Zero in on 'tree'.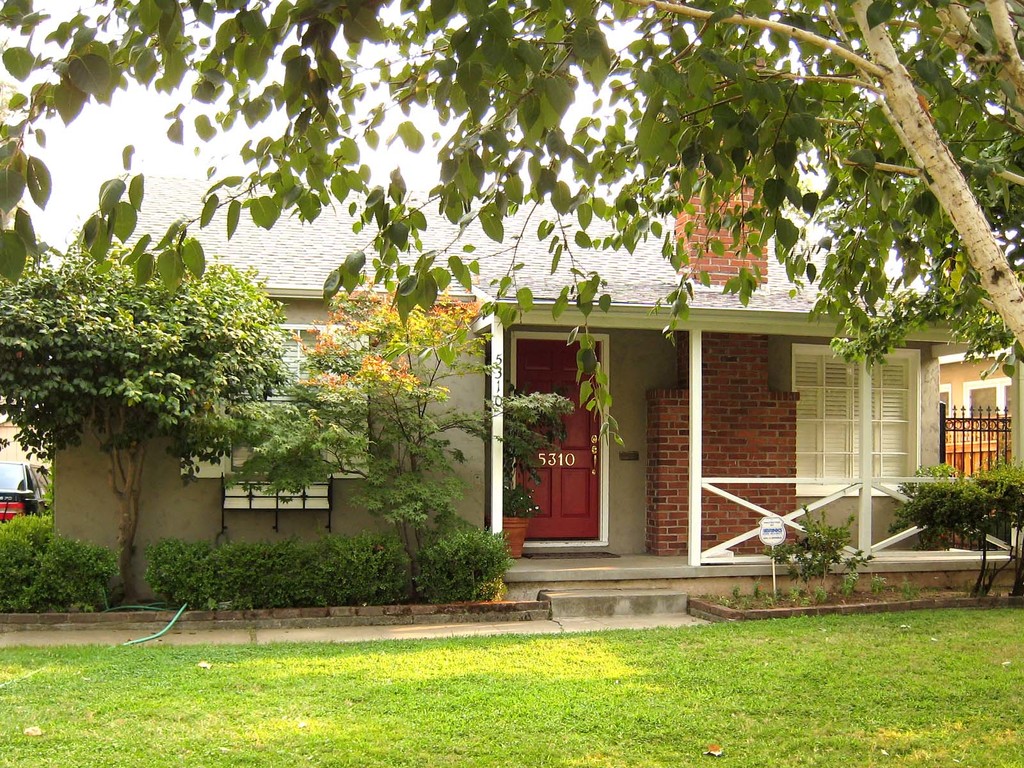
Zeroed in: pyautogui.locateOnScreen(0, 0, 1023, 363).
